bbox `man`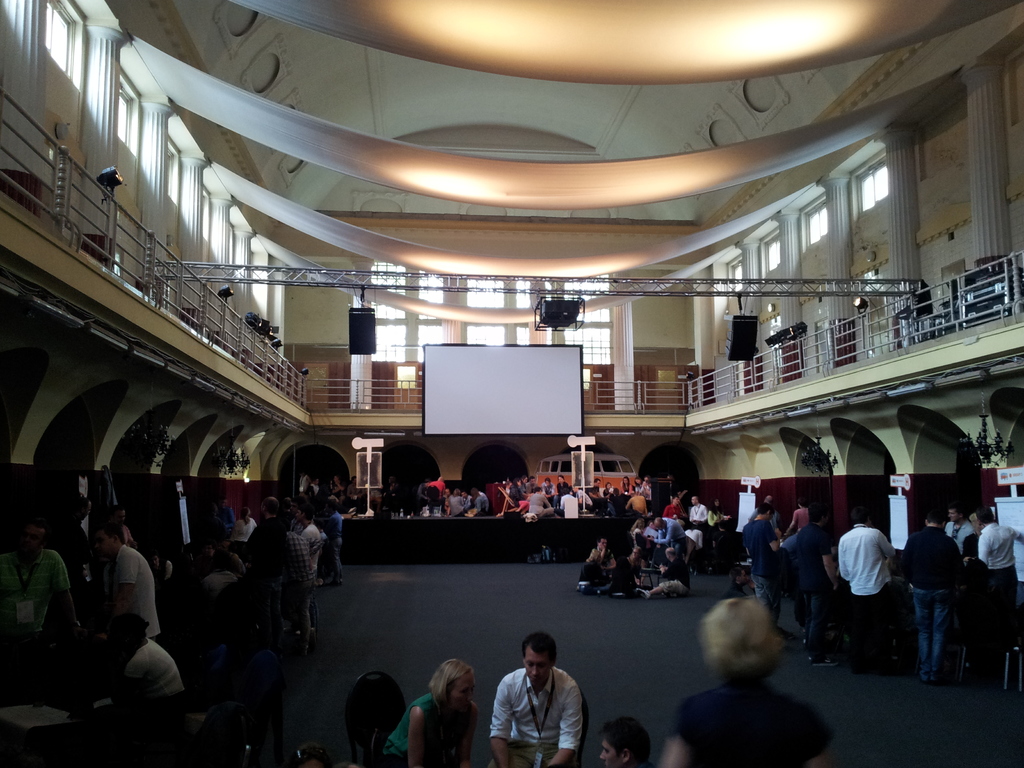
bbox(786, 500, 832, 637)
